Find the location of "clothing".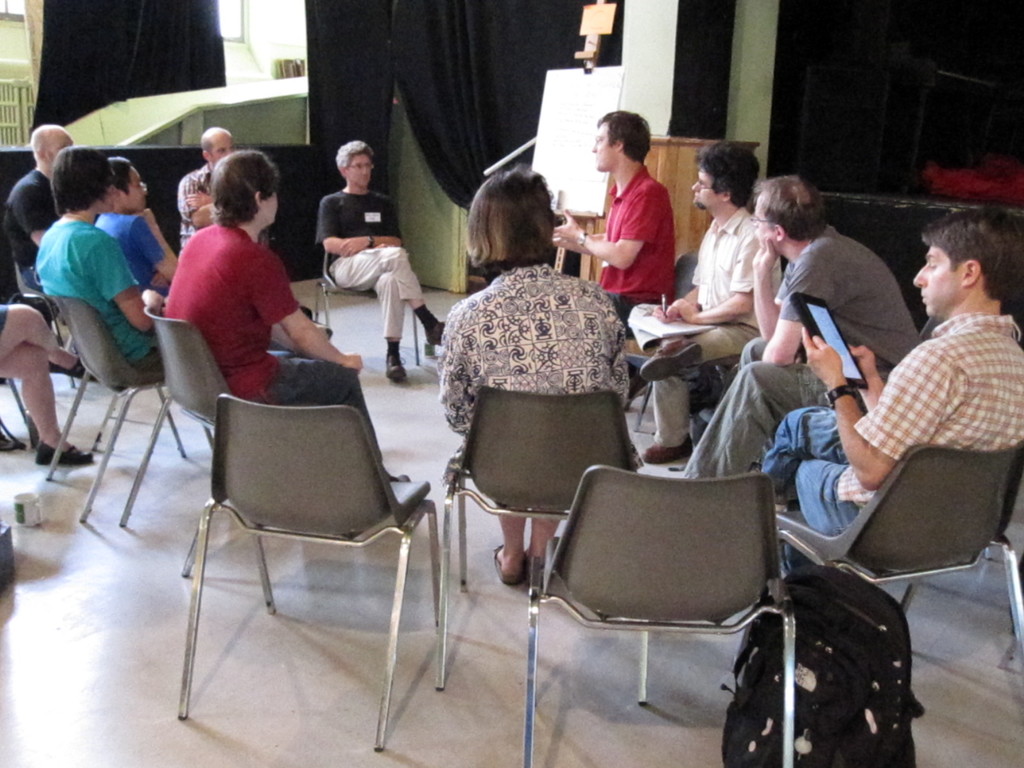
Location: BBox(0, 306, 7, 326).
